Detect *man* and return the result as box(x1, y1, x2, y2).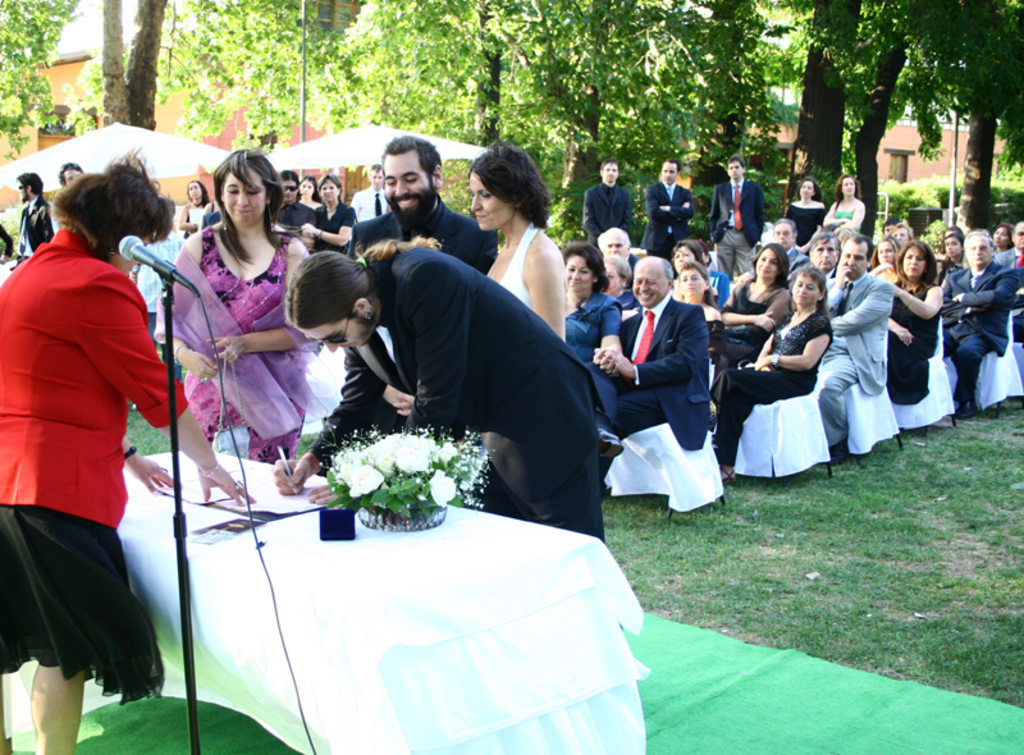
box(929, 230, 1016, 420).
